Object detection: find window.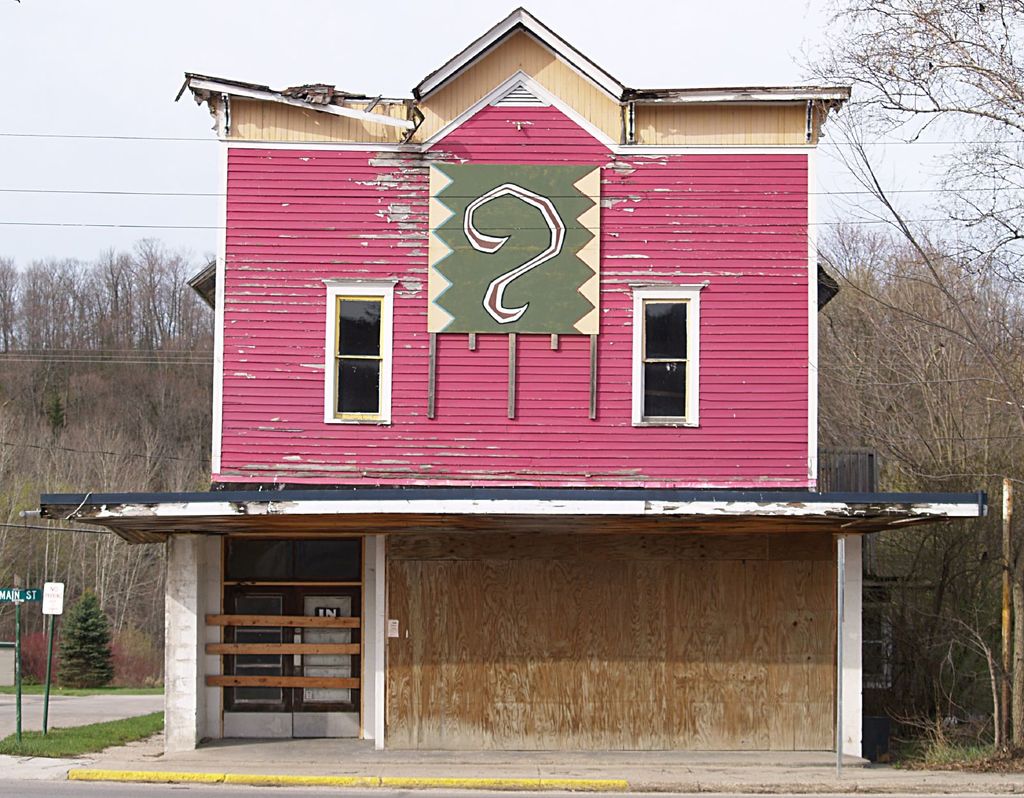
624/283/707/434.
